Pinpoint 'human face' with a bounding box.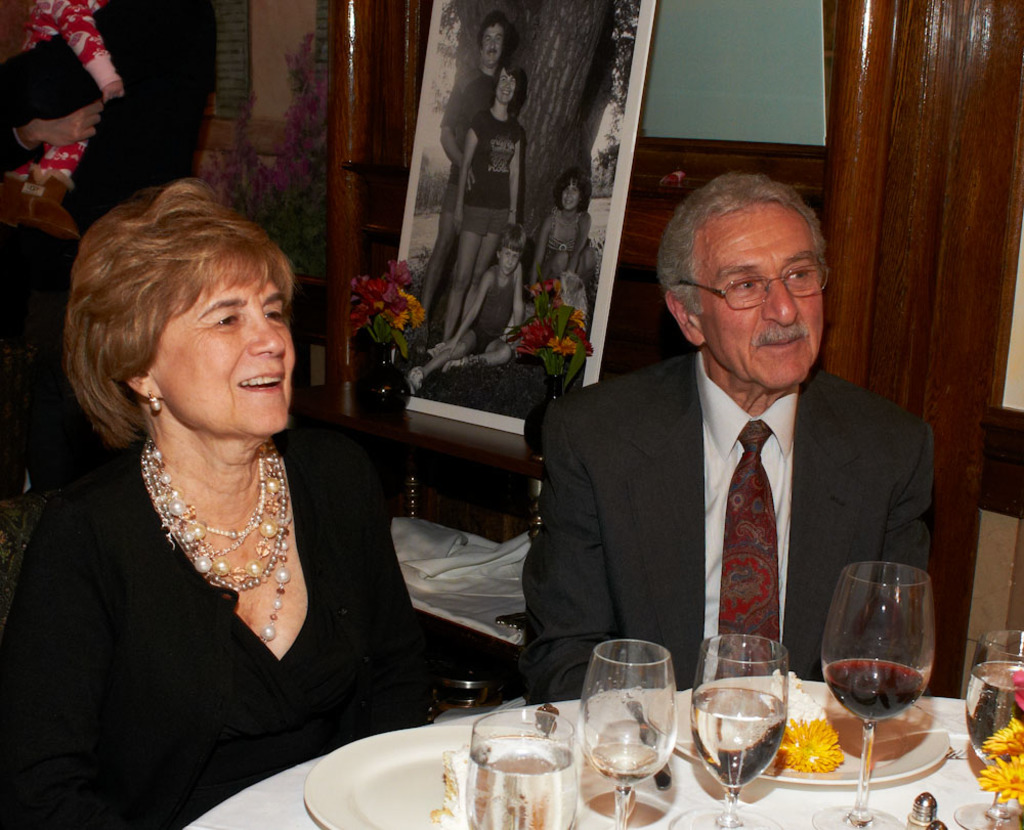
BBox(152, 271, 296, 438).
